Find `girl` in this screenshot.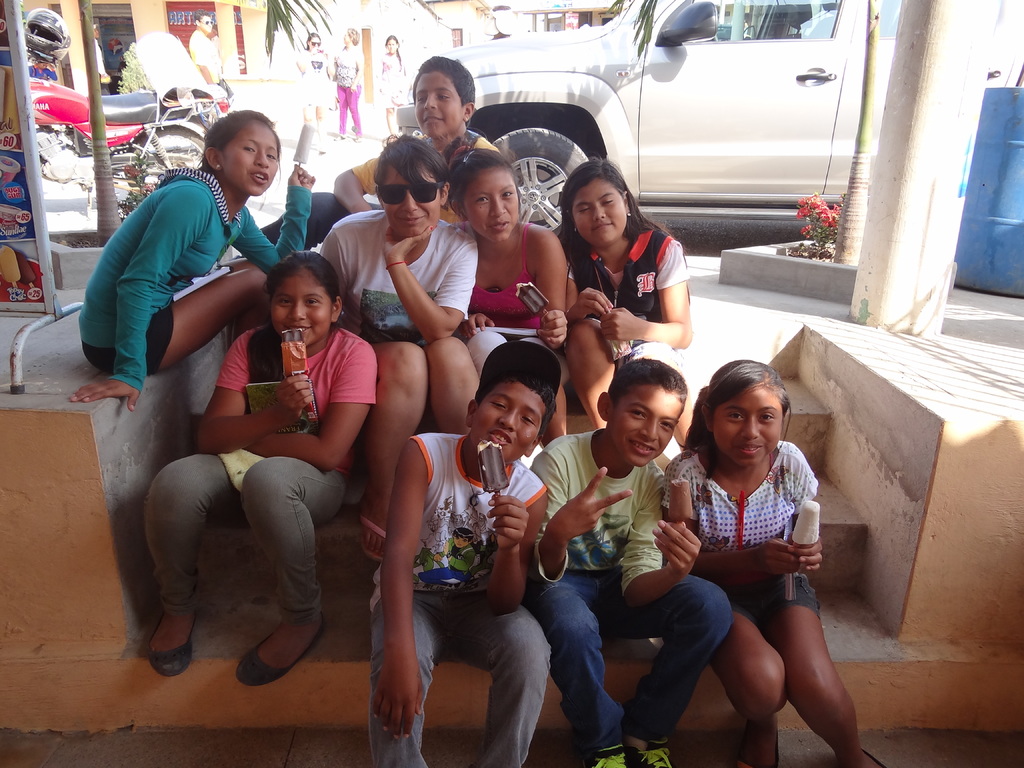
The bounding box for `girl` is 662, 356, 887, 767.
